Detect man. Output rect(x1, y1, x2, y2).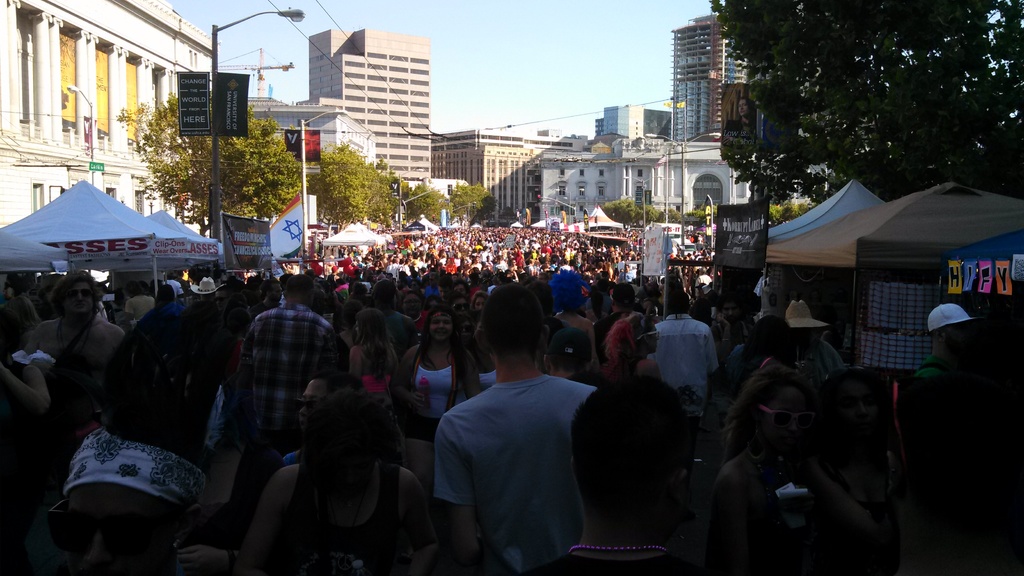
rect(365, 276, 415, 356).
